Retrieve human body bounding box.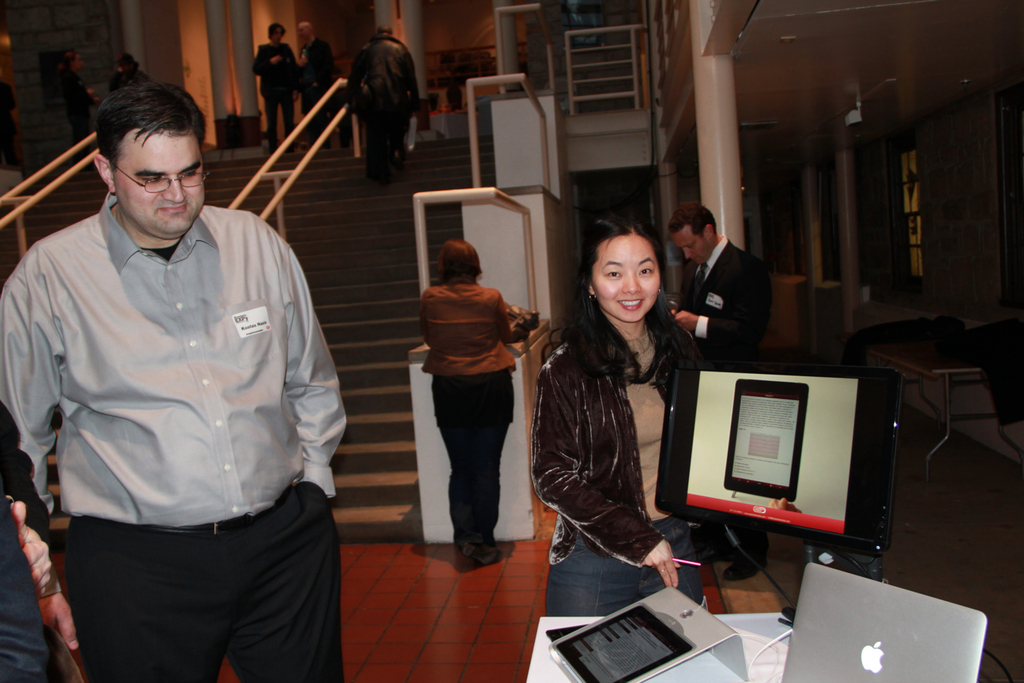
Bounding box: (left=253, top=17, right=308, bottom=160).
